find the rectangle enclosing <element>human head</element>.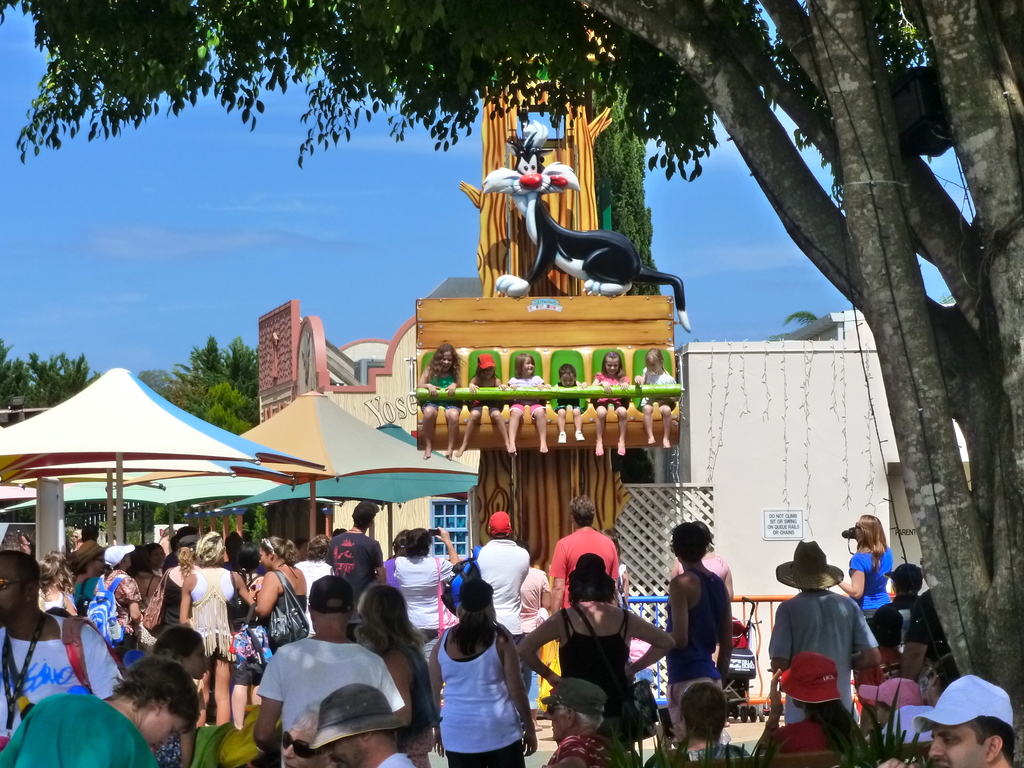
{"left": 303, "top": 532, "right": 333, "bottom": 558}.
